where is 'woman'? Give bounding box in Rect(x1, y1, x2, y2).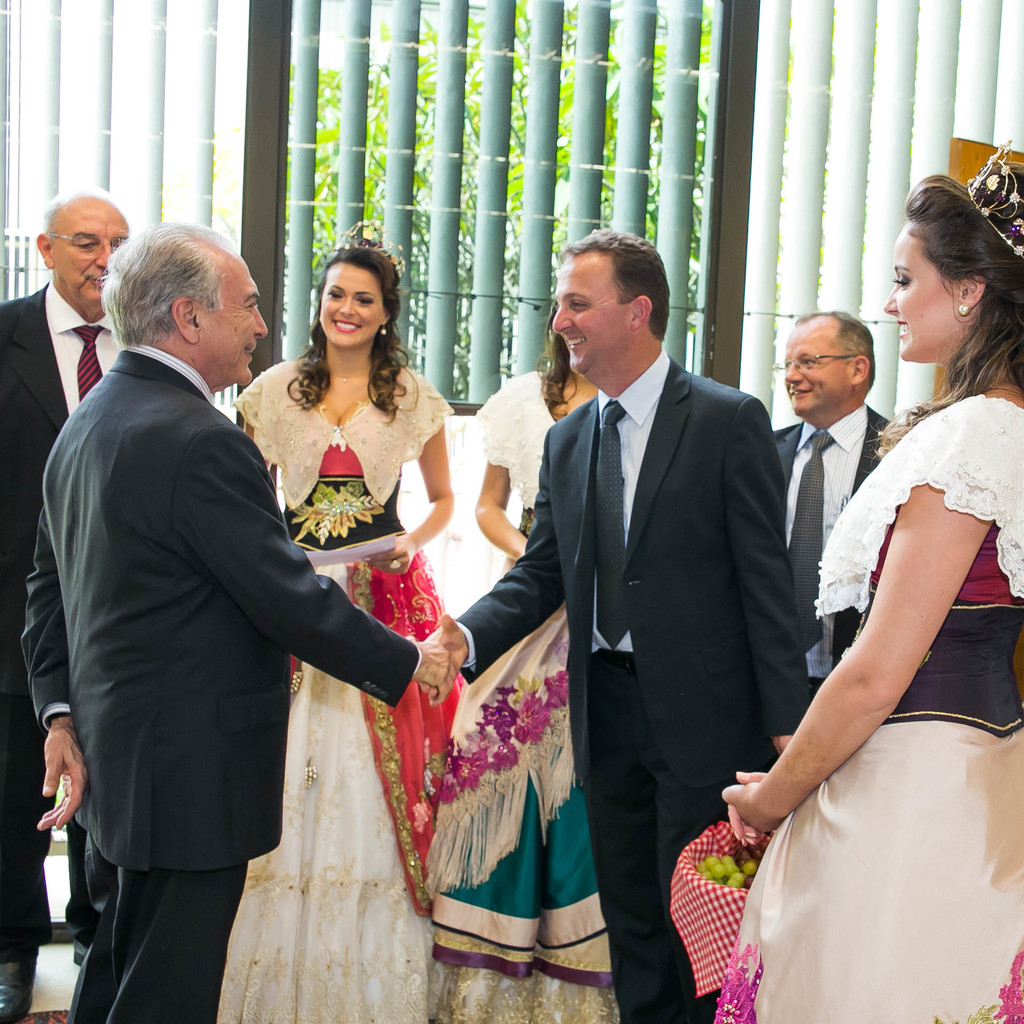
Rect(726, 225, 1014, 1018).
